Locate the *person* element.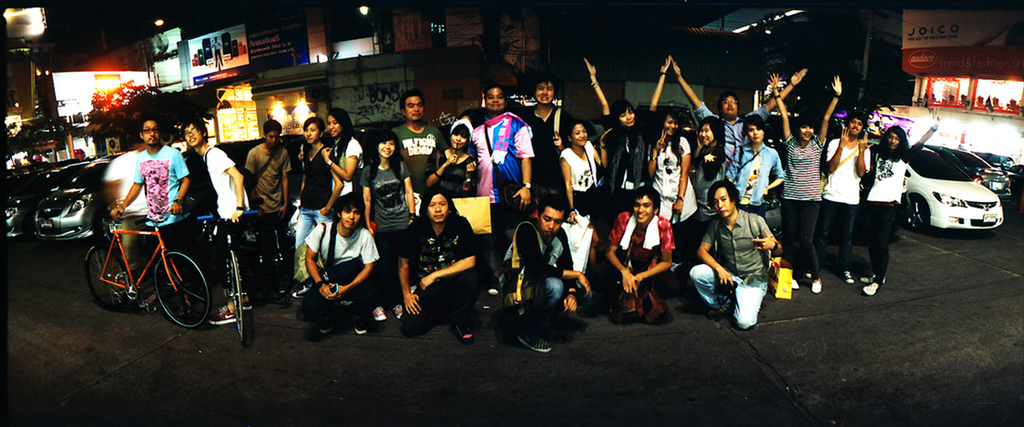
Element bbox: [707, 169, 782, 316].
